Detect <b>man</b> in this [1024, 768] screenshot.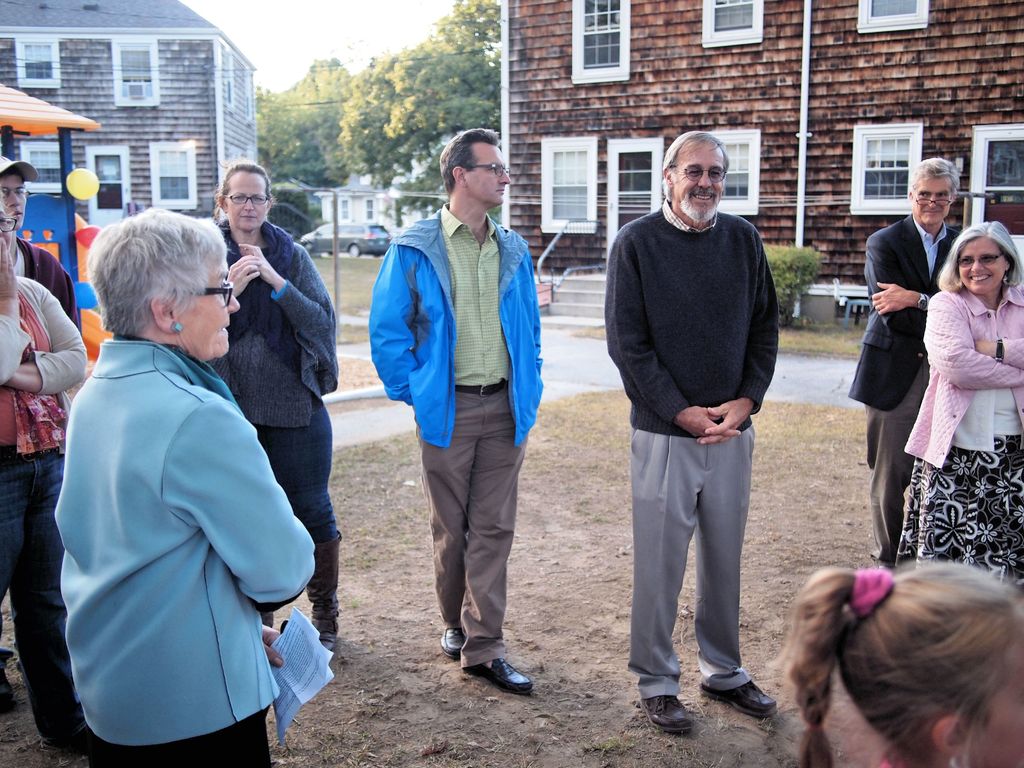
Detection: box=[0, 155, 104, 346].
